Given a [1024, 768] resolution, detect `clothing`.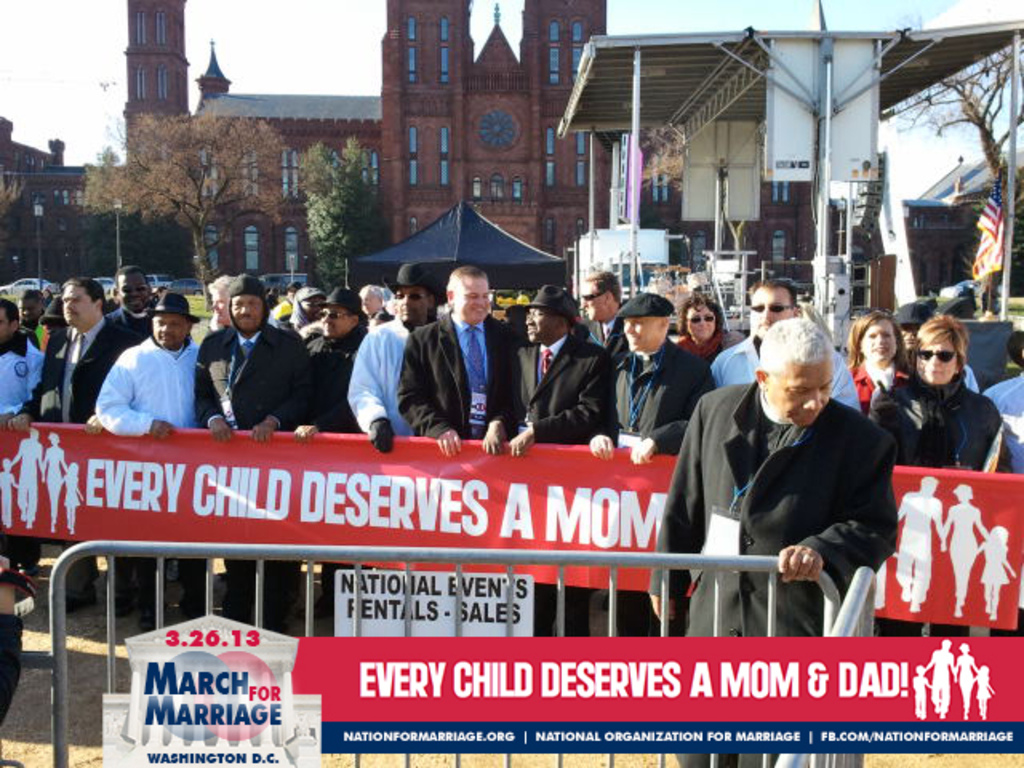
{"x1": 517, "y1": 336, "x2": 621, "y2": 634}.
